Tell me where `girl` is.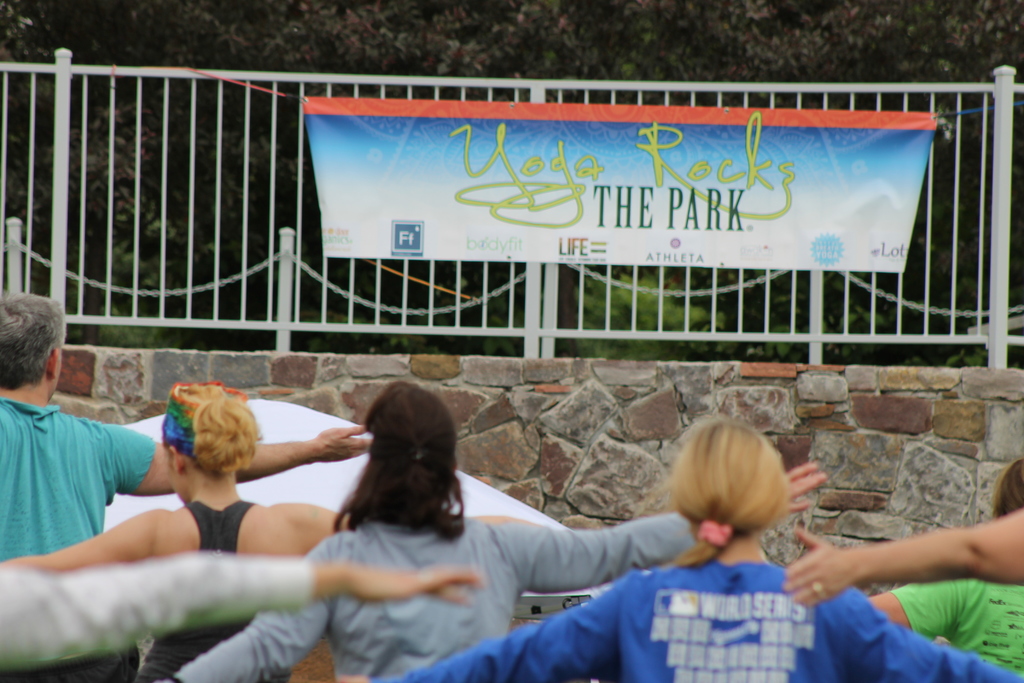
`girl` is at bbox=(392, 419, 1023, 682).
